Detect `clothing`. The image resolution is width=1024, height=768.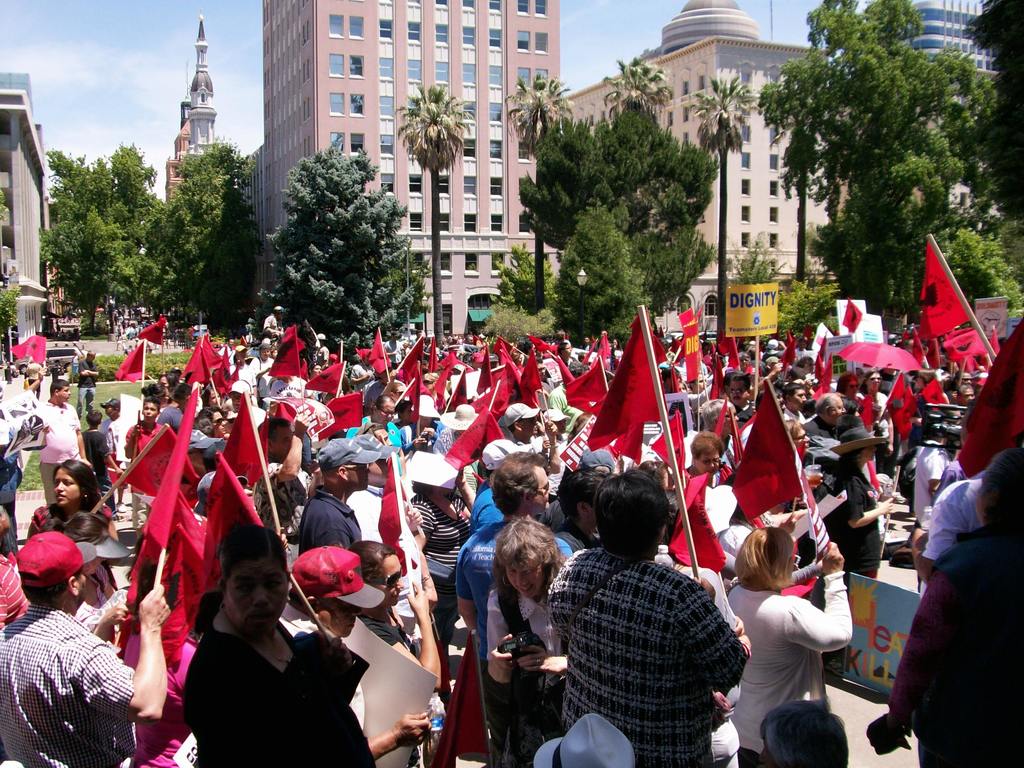
select_region(292, 487, 369, 555).
